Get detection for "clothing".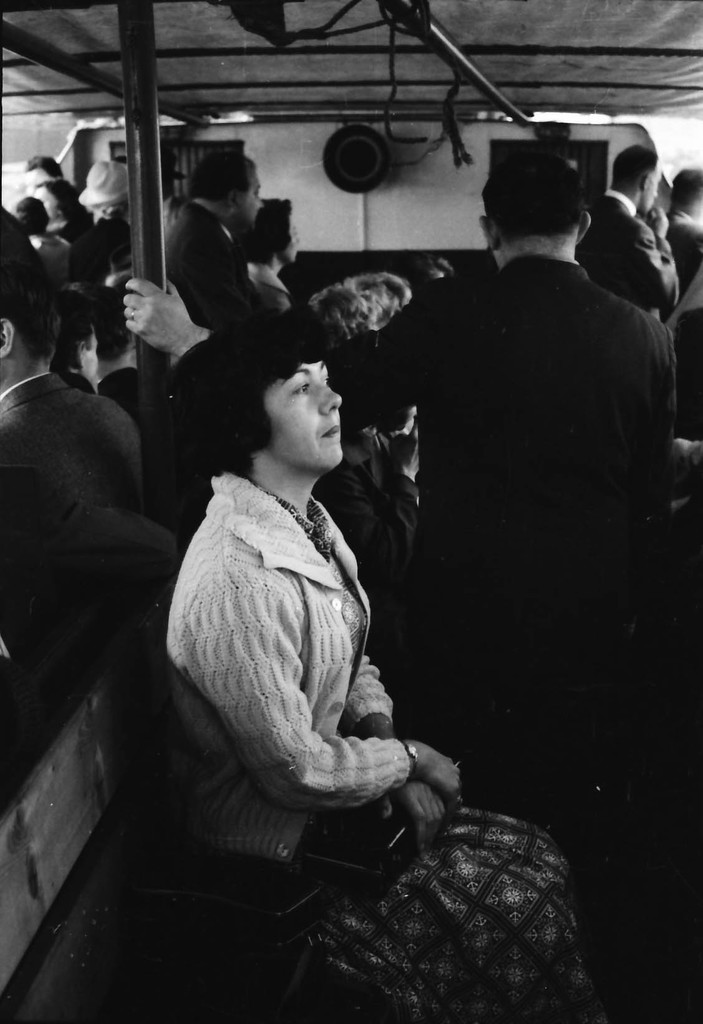
Detection: detection(663, 202, 702, 300).
